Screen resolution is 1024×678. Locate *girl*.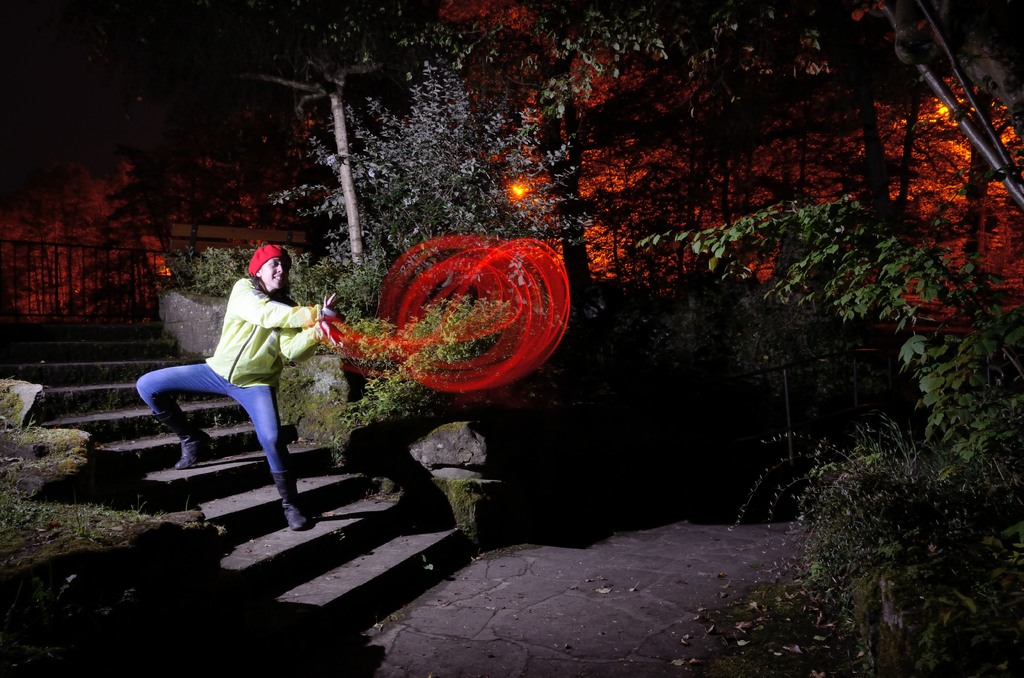
left=132, top=246, right=334, bottom=529.
